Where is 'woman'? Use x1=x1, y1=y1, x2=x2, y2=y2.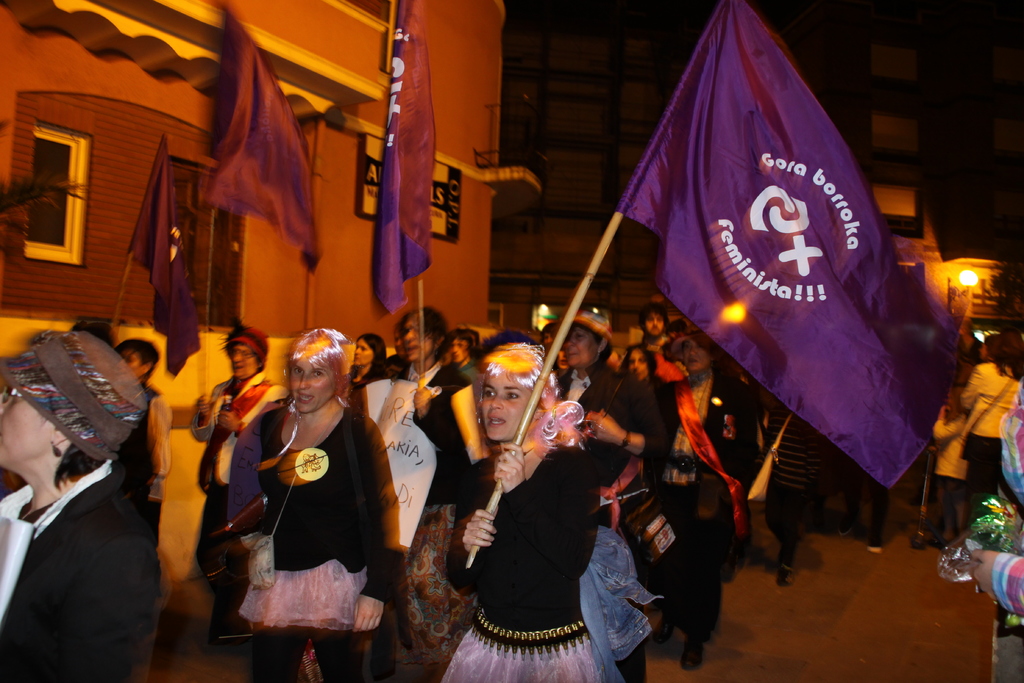
x1=449, y1=336, x2=626, y2=682.
